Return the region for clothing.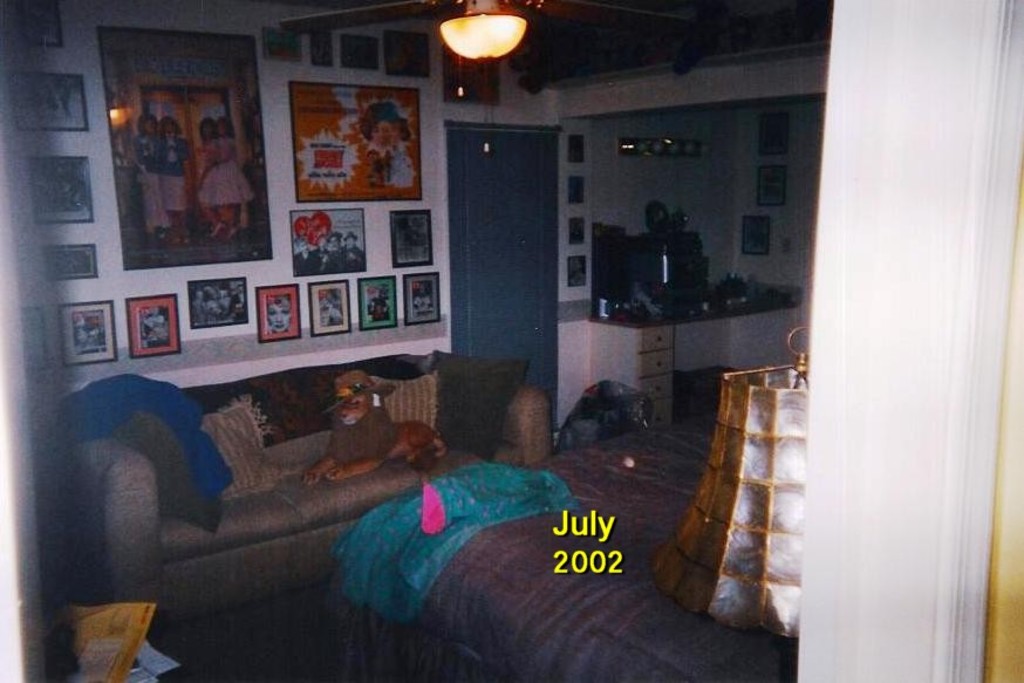
{"left": 370, "top": 301, "right": 390, "bottom": 321}.
